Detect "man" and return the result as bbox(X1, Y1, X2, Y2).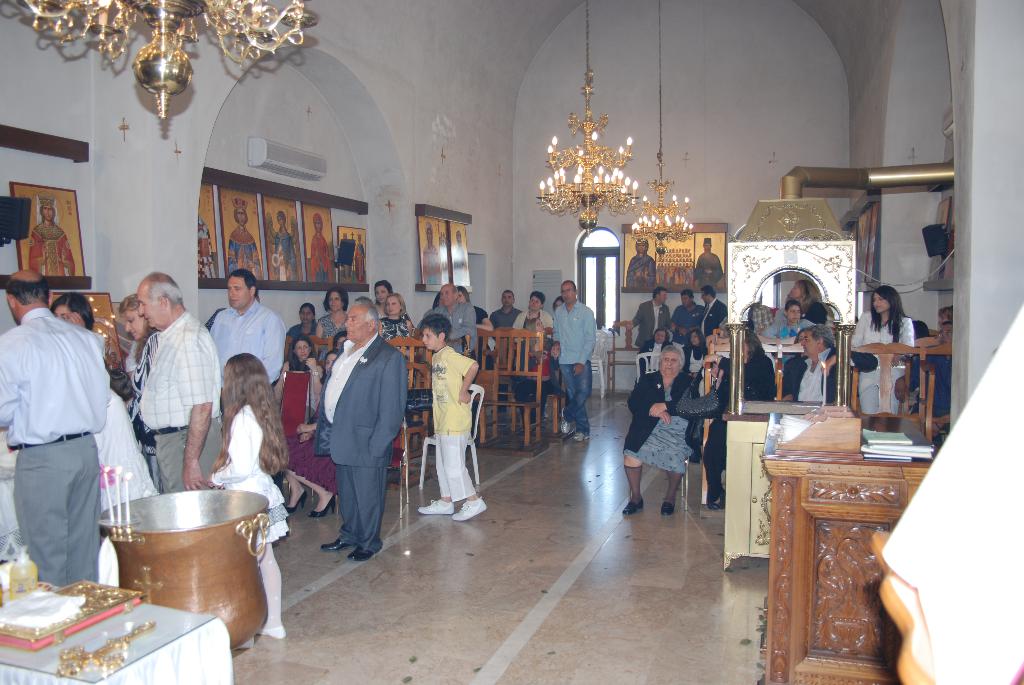
bbox(28, 193, 77, 271).
